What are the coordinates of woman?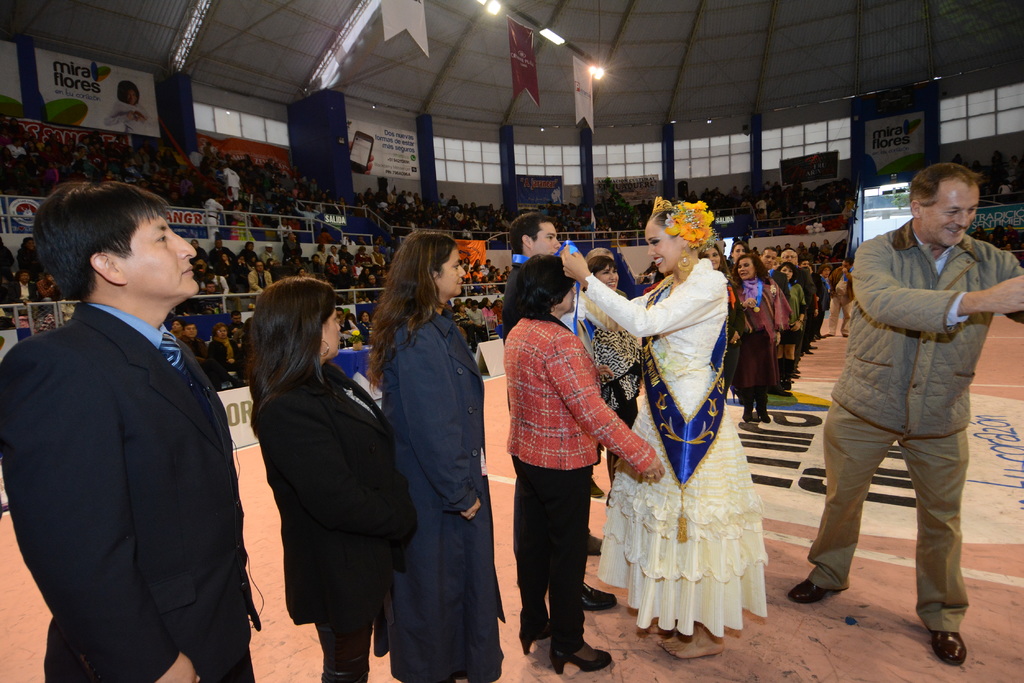
box(504, 252, 668, 671).
